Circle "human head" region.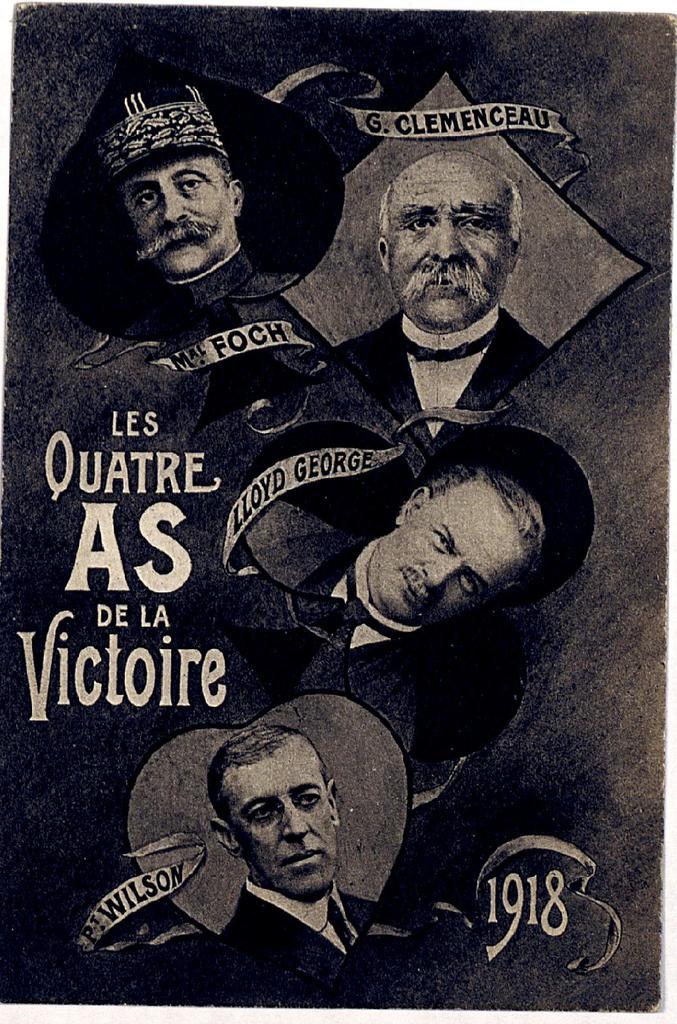
Region: {"left": 374, "top": 144, "right": 526, "bottom": 332}.
